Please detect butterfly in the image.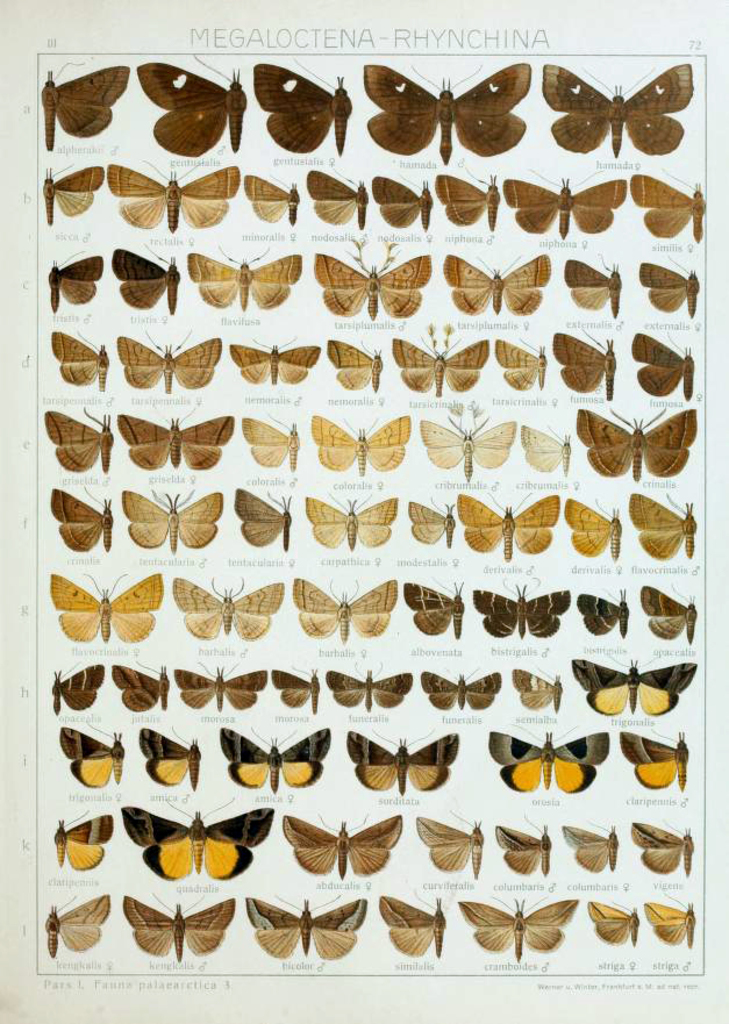
left=329, top=337, right=380, bottom=398.
